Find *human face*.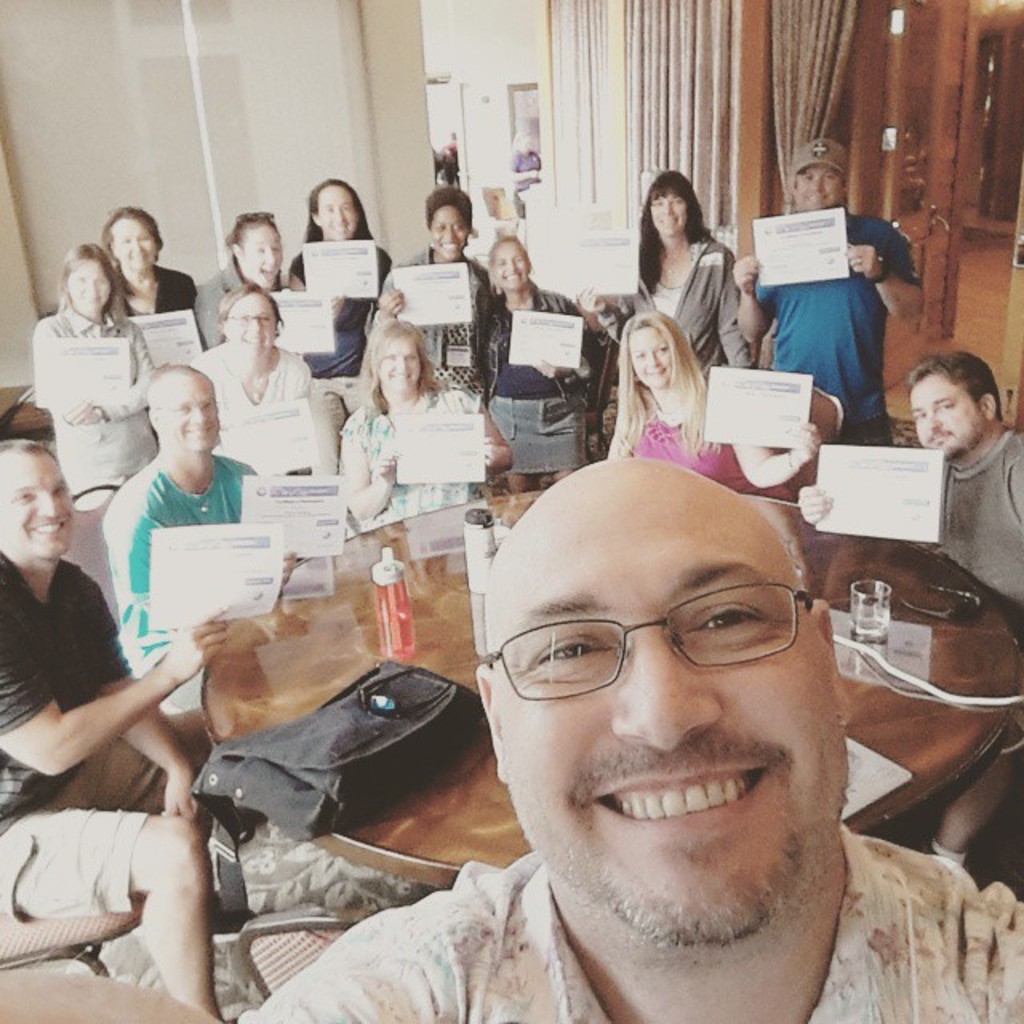
rect(794, 165, 842, 211).
